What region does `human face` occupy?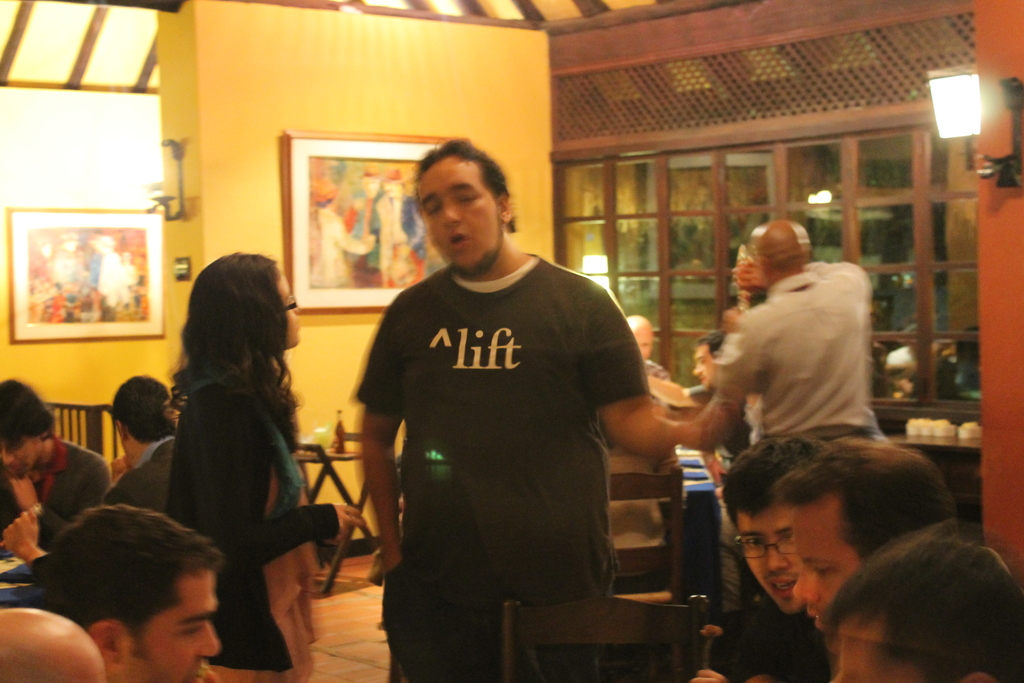
left=419, top=157, right=504, bottom=278.
